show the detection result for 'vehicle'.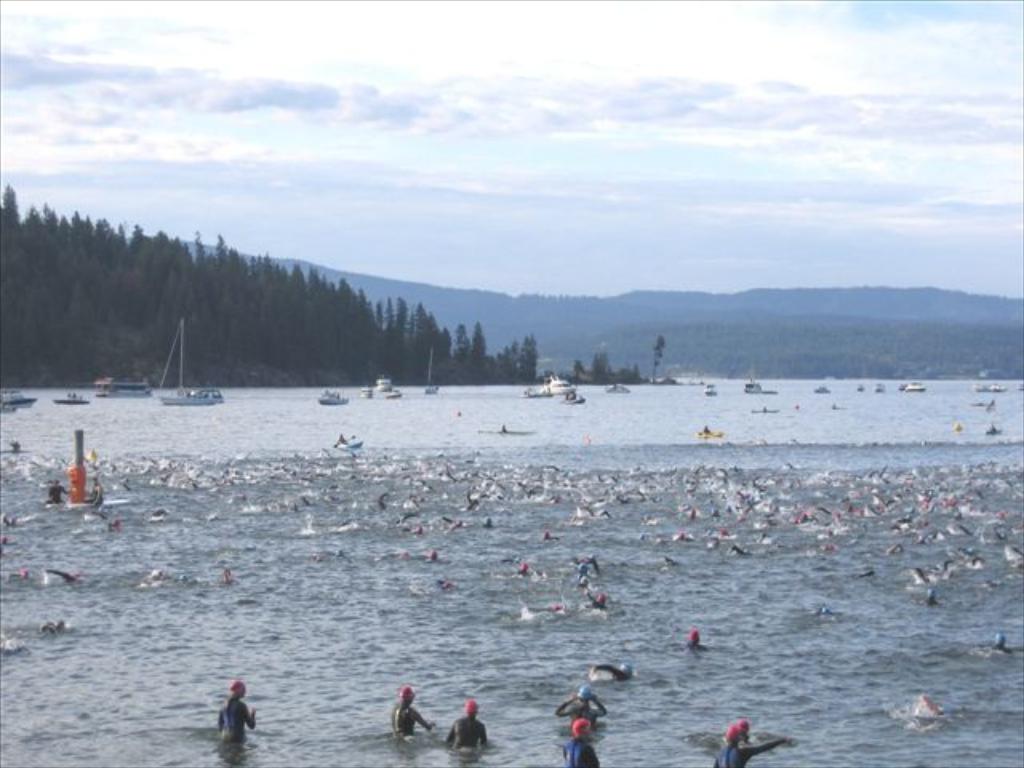
<box>974,381,1010,397</box>.
